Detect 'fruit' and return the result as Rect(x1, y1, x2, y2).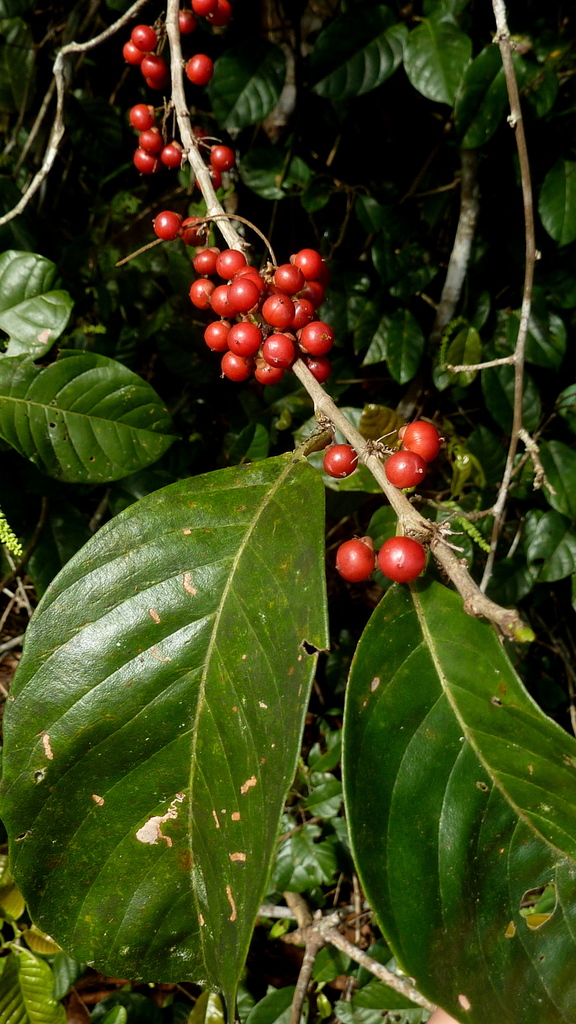
Rect(190, 0, 218, 17).
